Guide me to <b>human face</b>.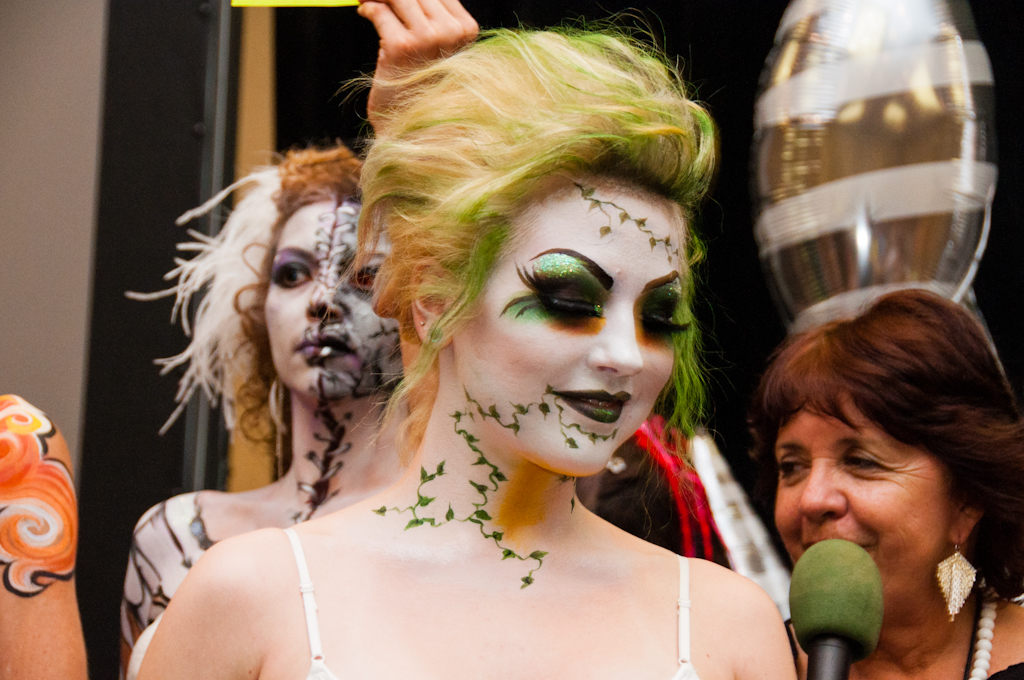
Guidance: bbox(451, 169, 677, 480).
